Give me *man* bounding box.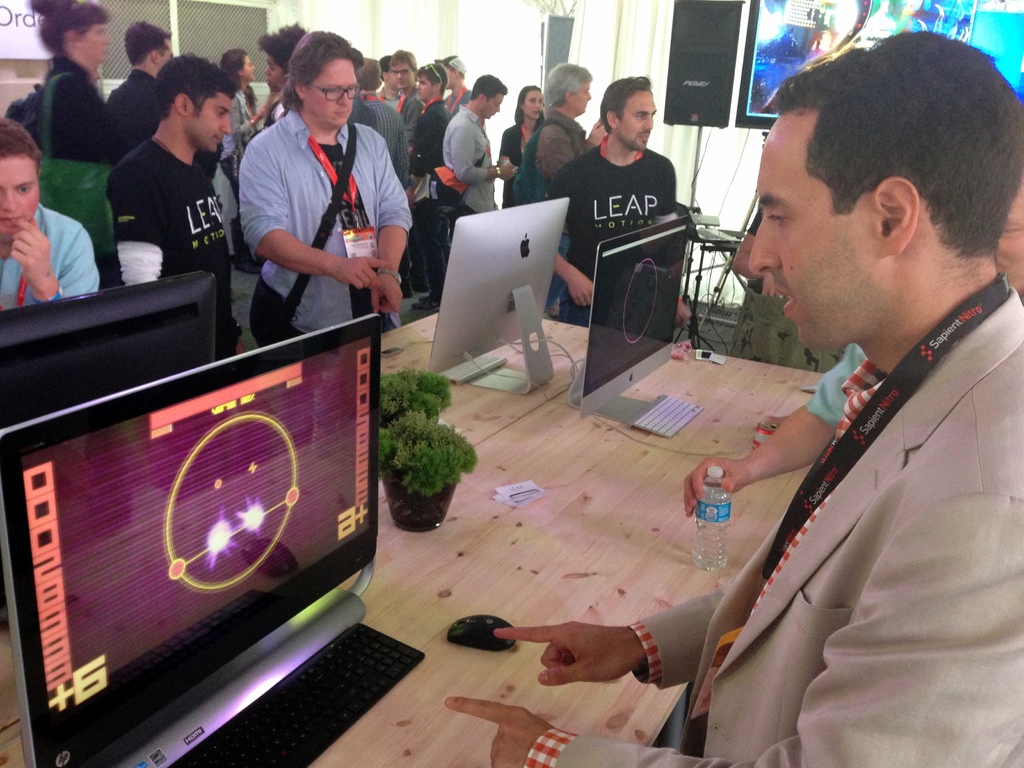
select_region(440, 28, 1018, 767).
